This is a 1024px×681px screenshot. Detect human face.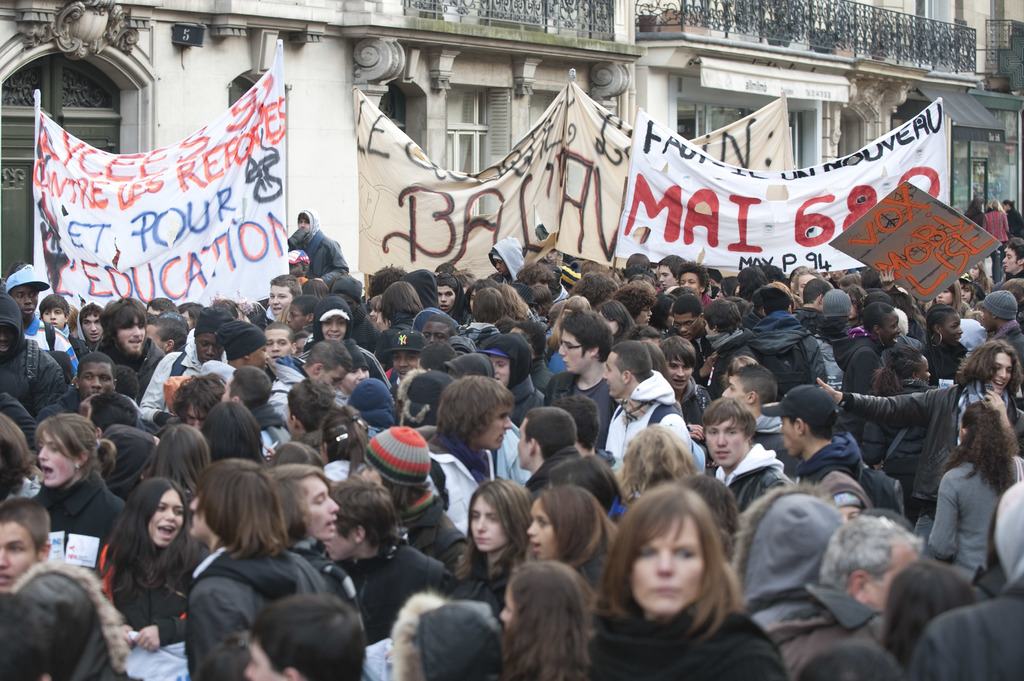
{"left": 499, "top": 584, "right": 514, "bottom": 630}.
